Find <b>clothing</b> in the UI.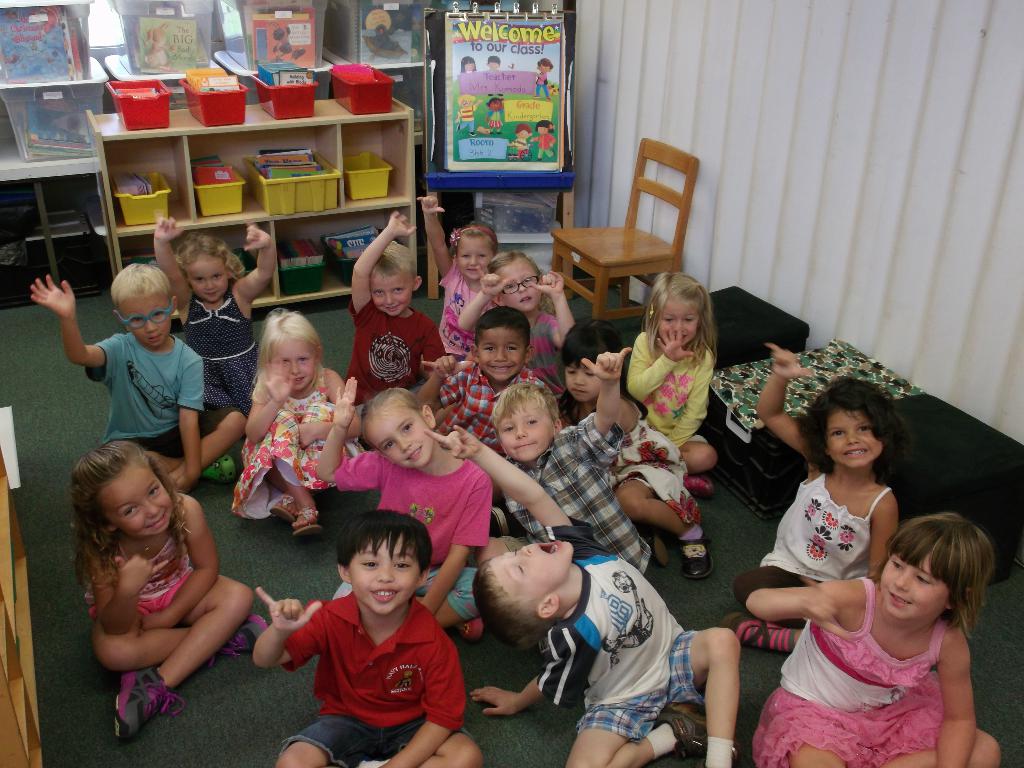
UI element at [489,106,502,128].
